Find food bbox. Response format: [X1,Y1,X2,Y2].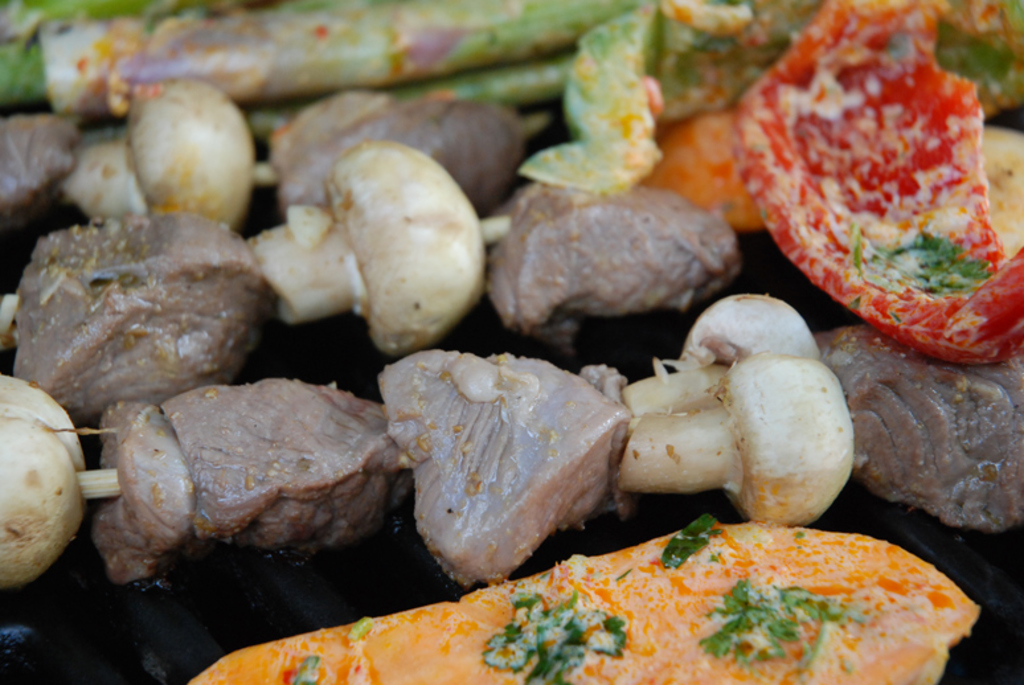
[377,348,632,588].
